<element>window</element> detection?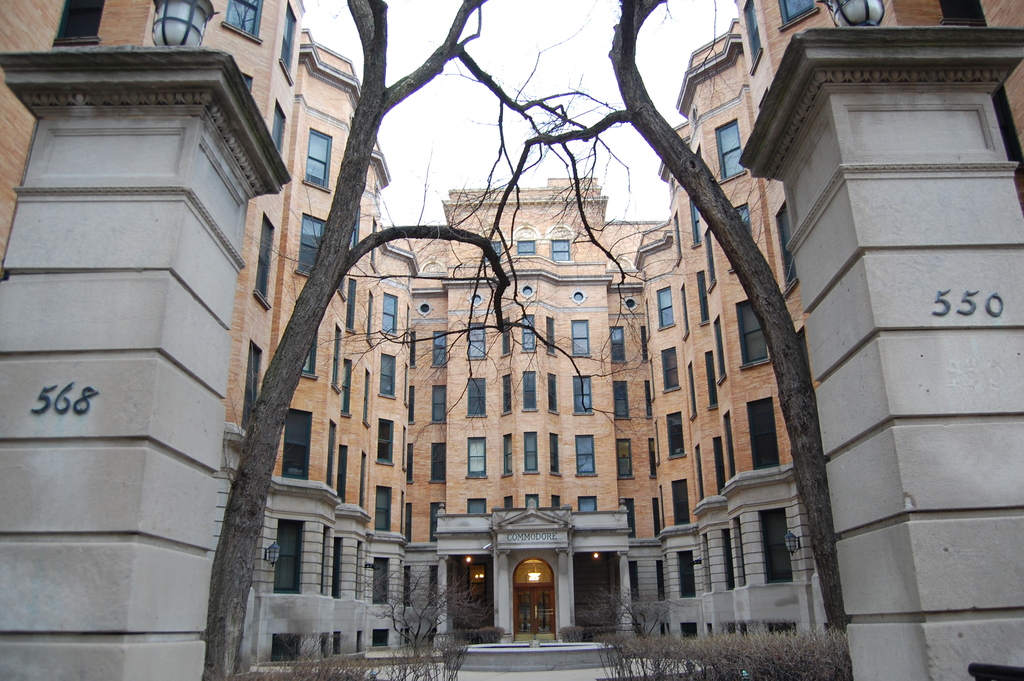
bbox=[269, 101, 286, 158]
